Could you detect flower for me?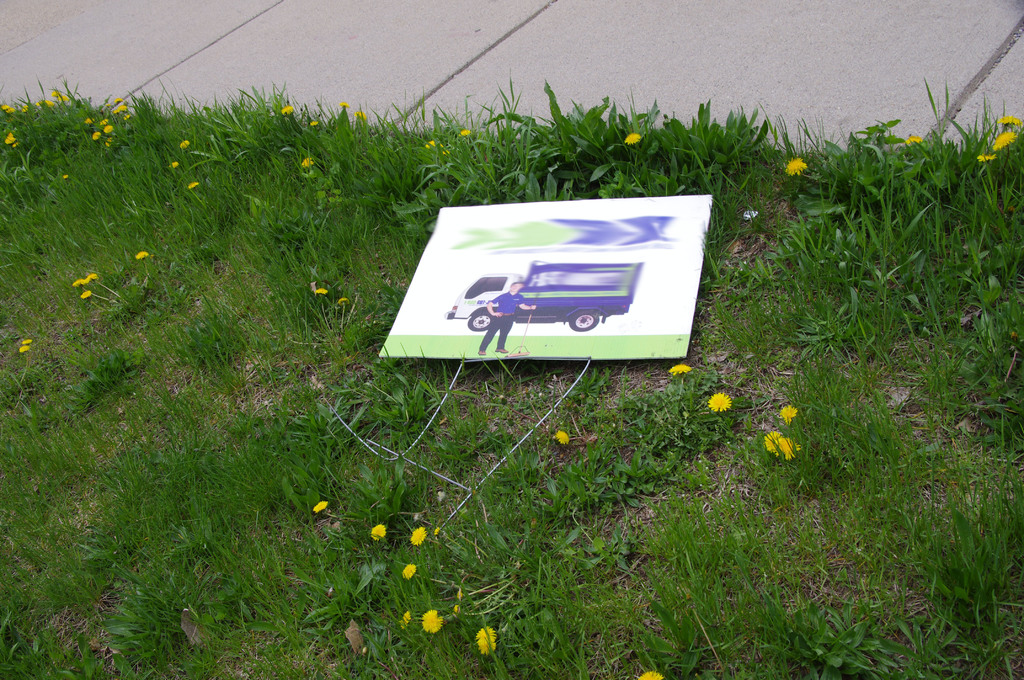
Detection result: (339,98,354,106).
